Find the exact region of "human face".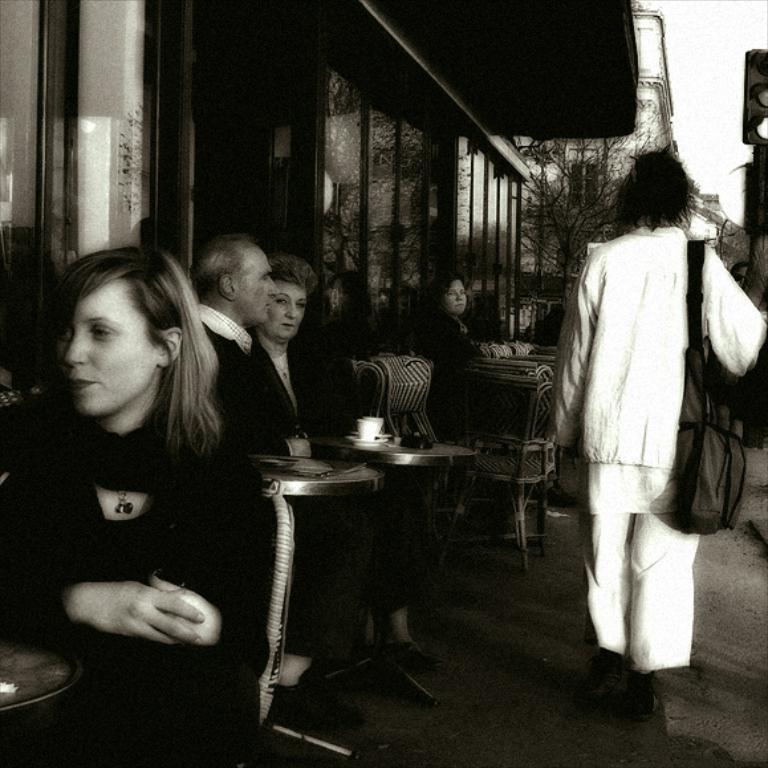
Exact region: 272,279,308,334.
